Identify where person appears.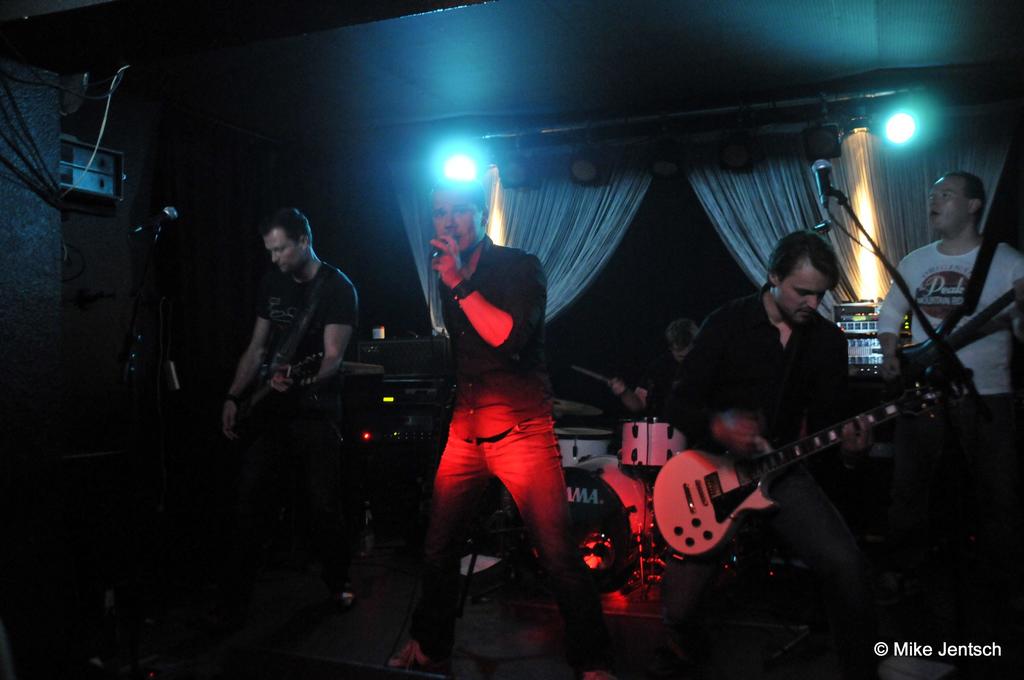
Appears at detection(208, 206, 360, 529).
